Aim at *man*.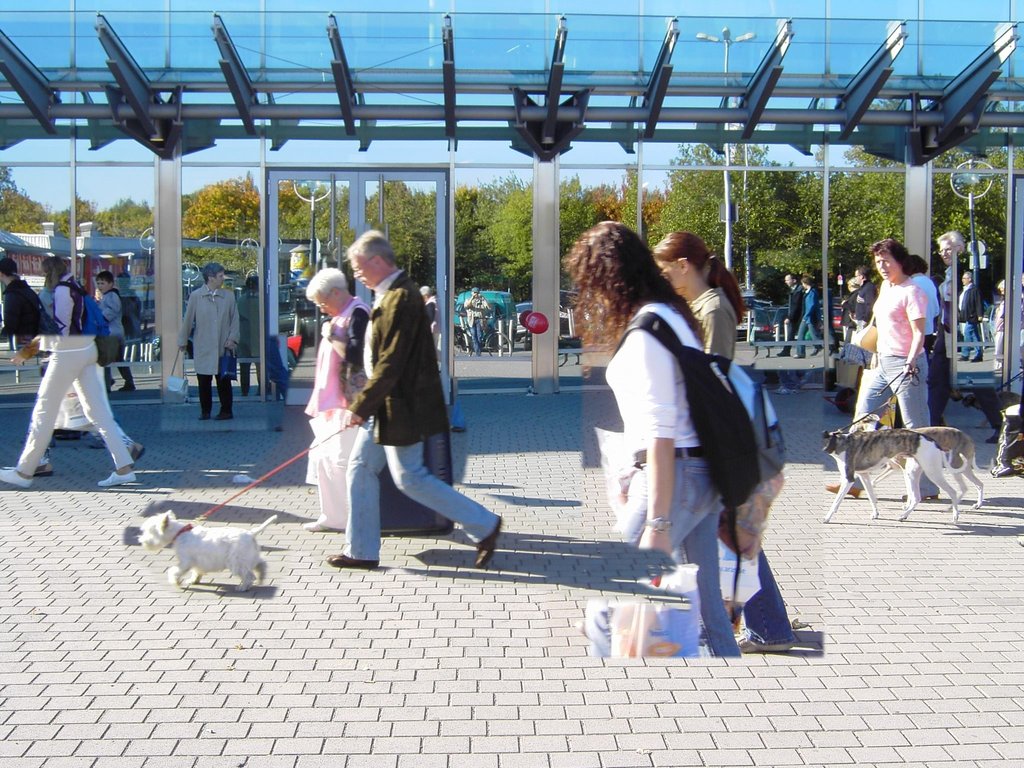
Aimed at 99 269 136 397.
